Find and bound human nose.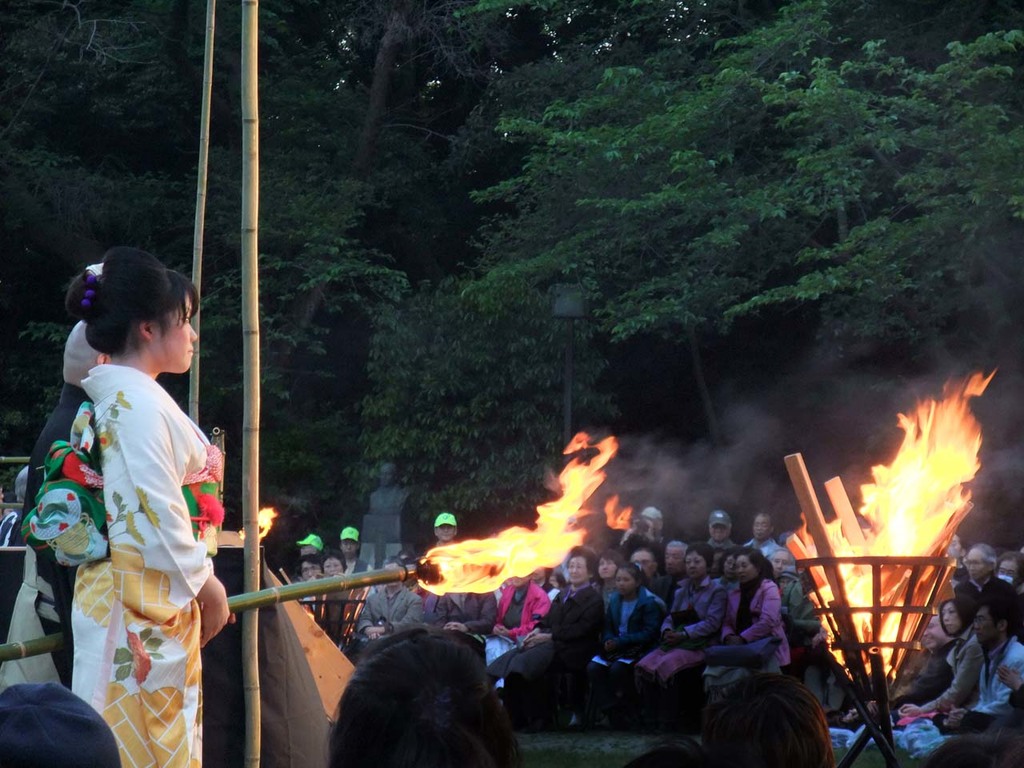
Bound: 691, 560, 695, 568.
